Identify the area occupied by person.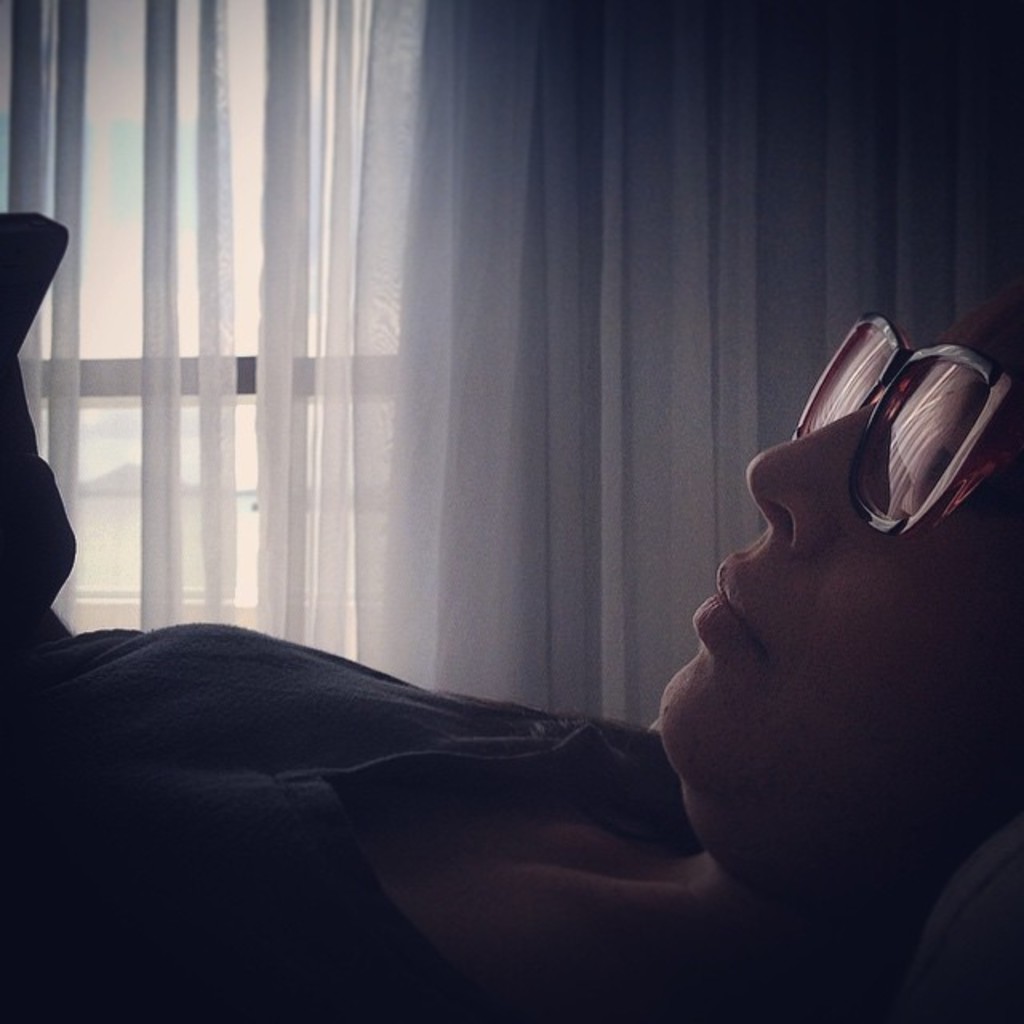
Area: [0, 293, 1022, 1022].
